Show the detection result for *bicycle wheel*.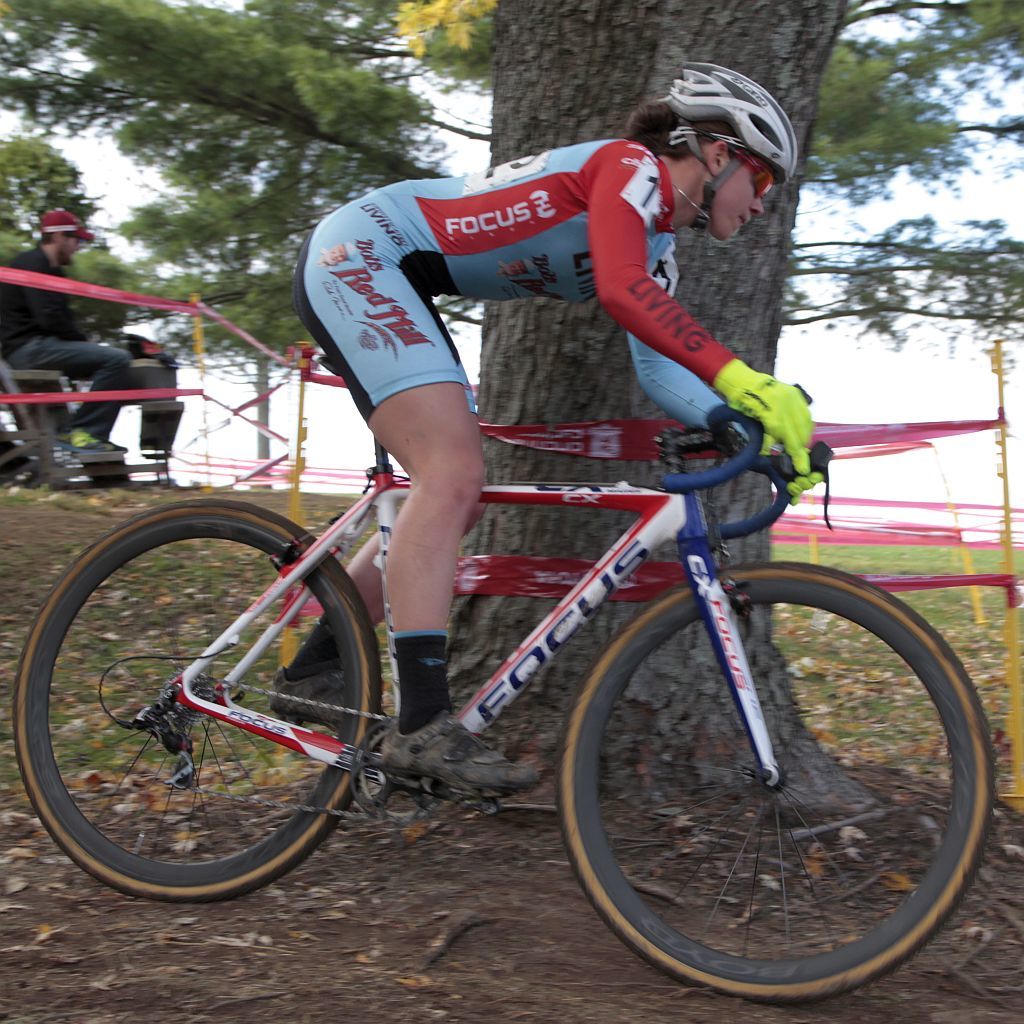
box=[550, 554, 994, 1008].
